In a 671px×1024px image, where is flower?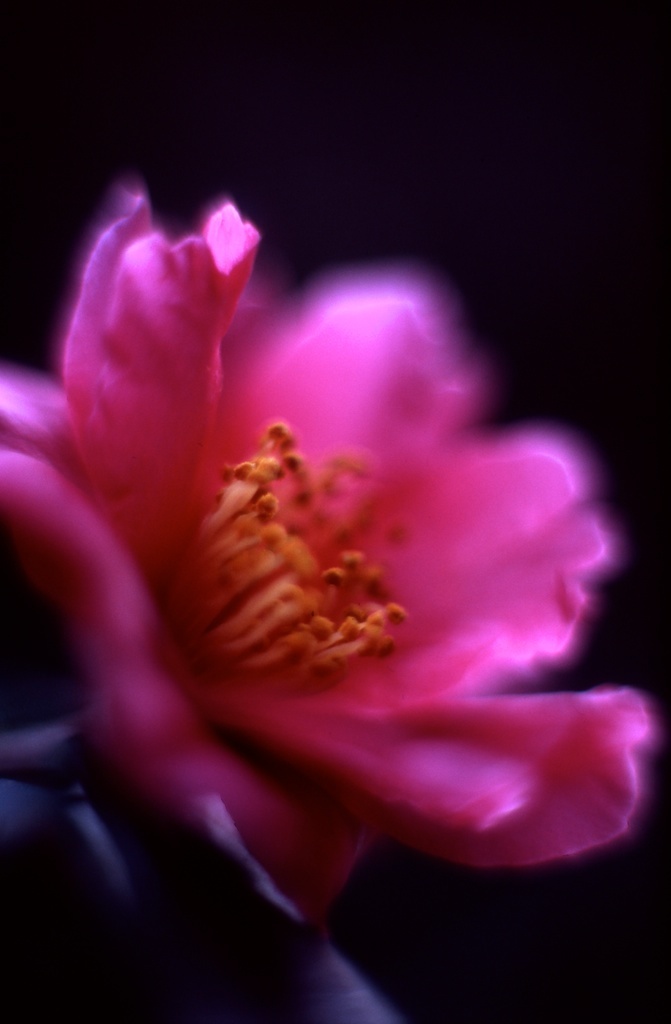
<region>0, 196, 658, 928</region>.
